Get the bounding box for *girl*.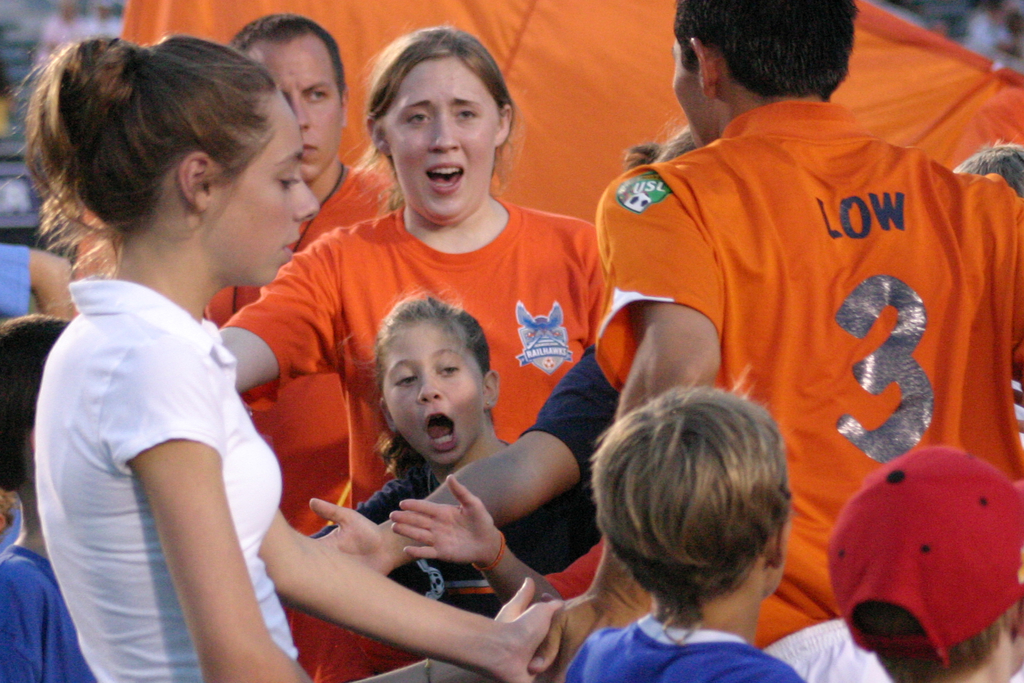
select_region(302, 294, 600, 682).
